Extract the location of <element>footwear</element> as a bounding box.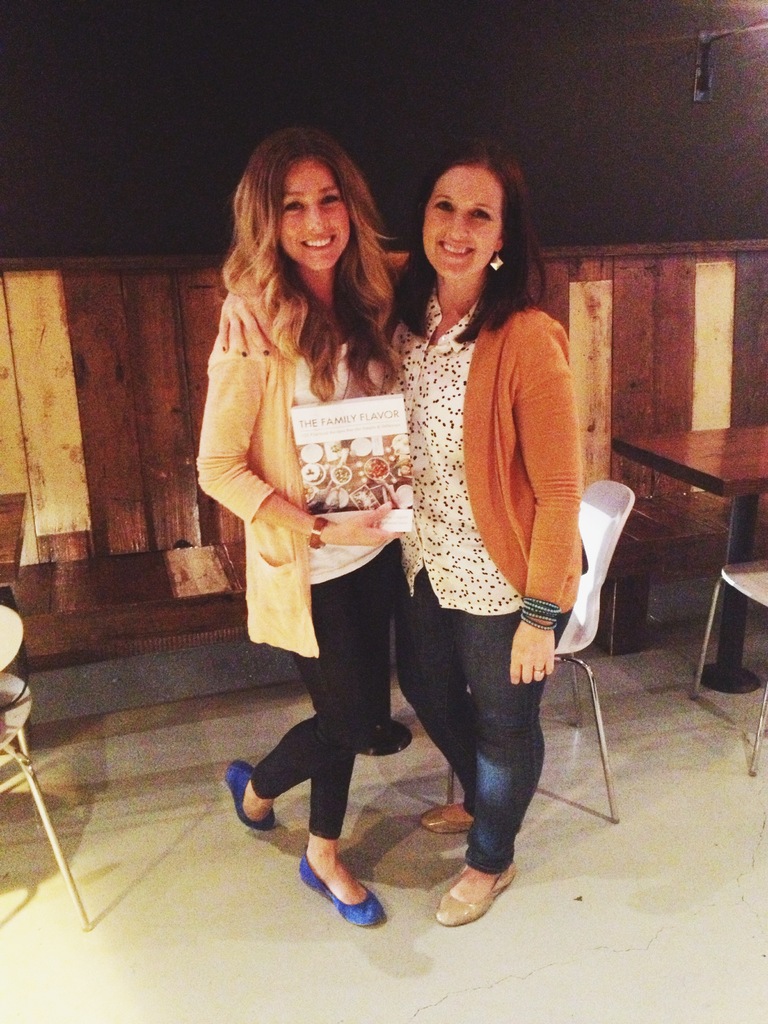
[x1=434, y1=849, x2=518, y2=939].
